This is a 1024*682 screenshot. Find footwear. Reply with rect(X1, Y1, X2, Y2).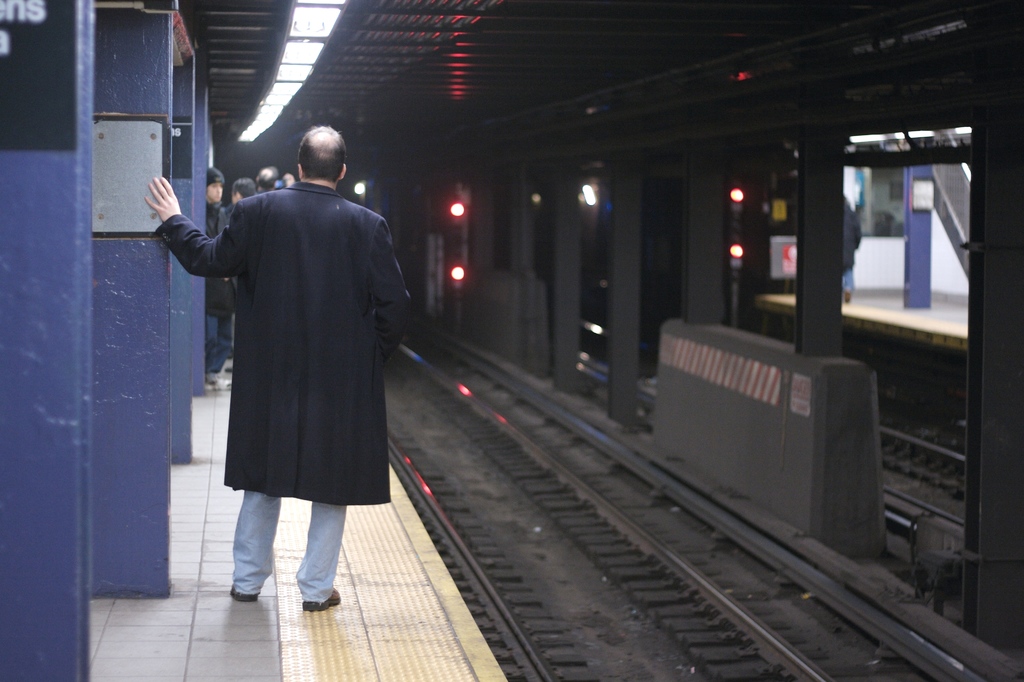
rect(299, 585, 344, 610).
